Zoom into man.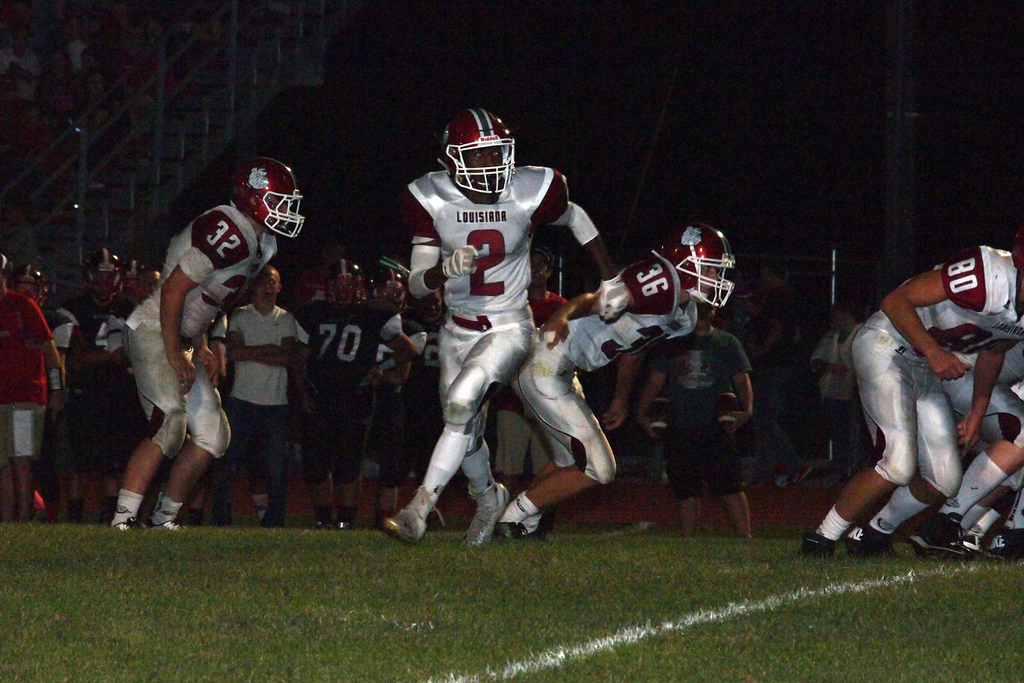
Zoom target: (left=796, top=253, right=1023, bottom=571).
